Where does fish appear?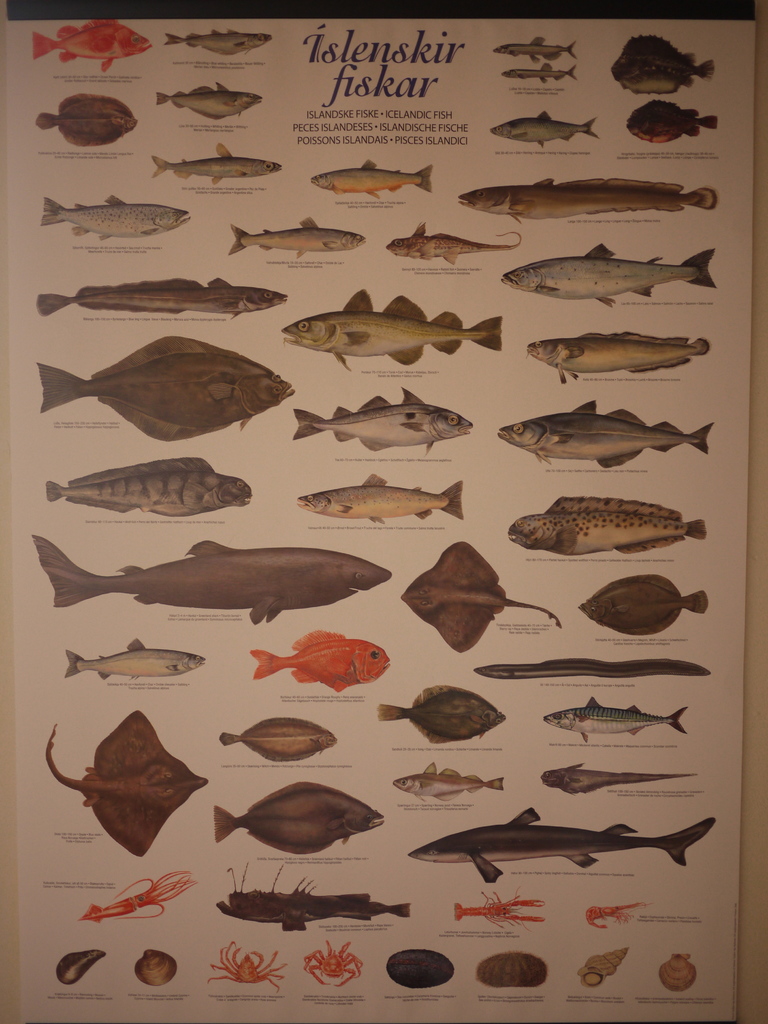
Appears at (449, 175, 718, 227).
